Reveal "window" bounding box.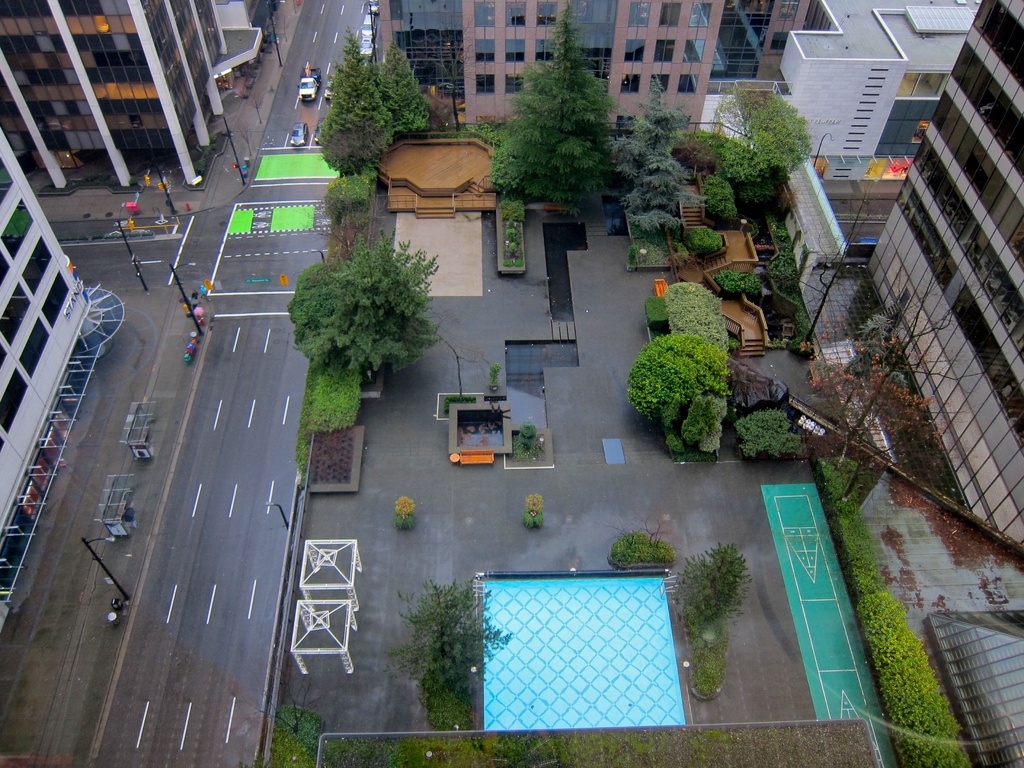
Revealed: locate(473, 76, 495, 97).
